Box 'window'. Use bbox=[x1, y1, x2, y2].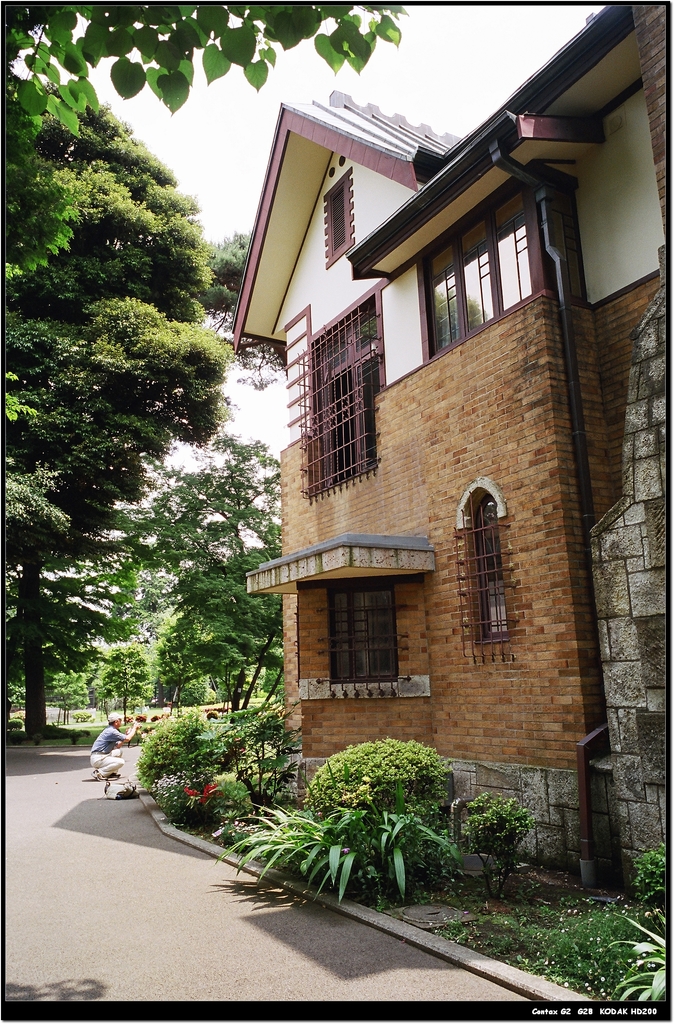
bbox=[324, 166, 349, 270].
